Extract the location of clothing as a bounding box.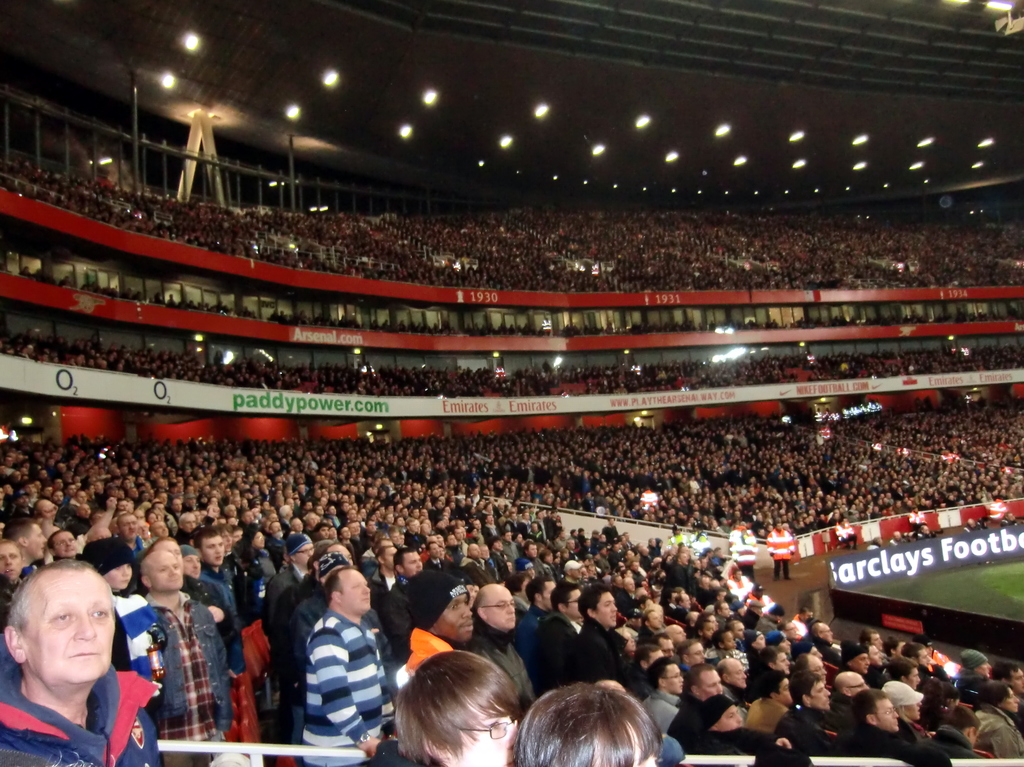
bbox=(826, 722, 944, 766).
